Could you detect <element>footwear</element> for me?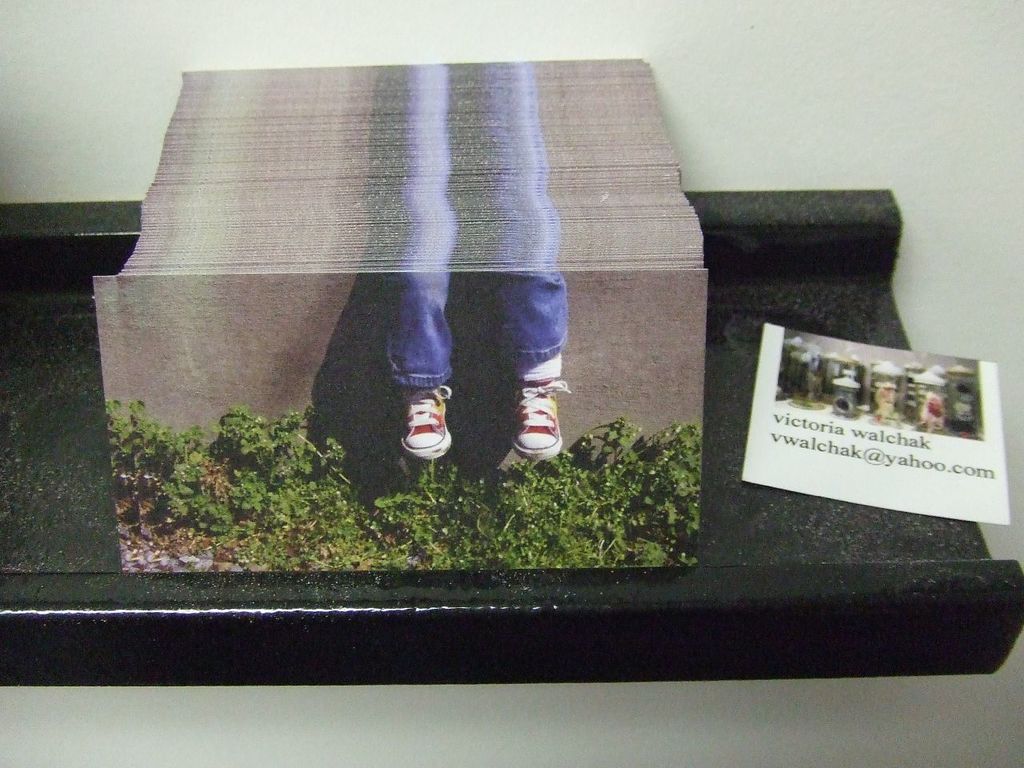
Detection result: bbox=(498, 378, 572, 466).
